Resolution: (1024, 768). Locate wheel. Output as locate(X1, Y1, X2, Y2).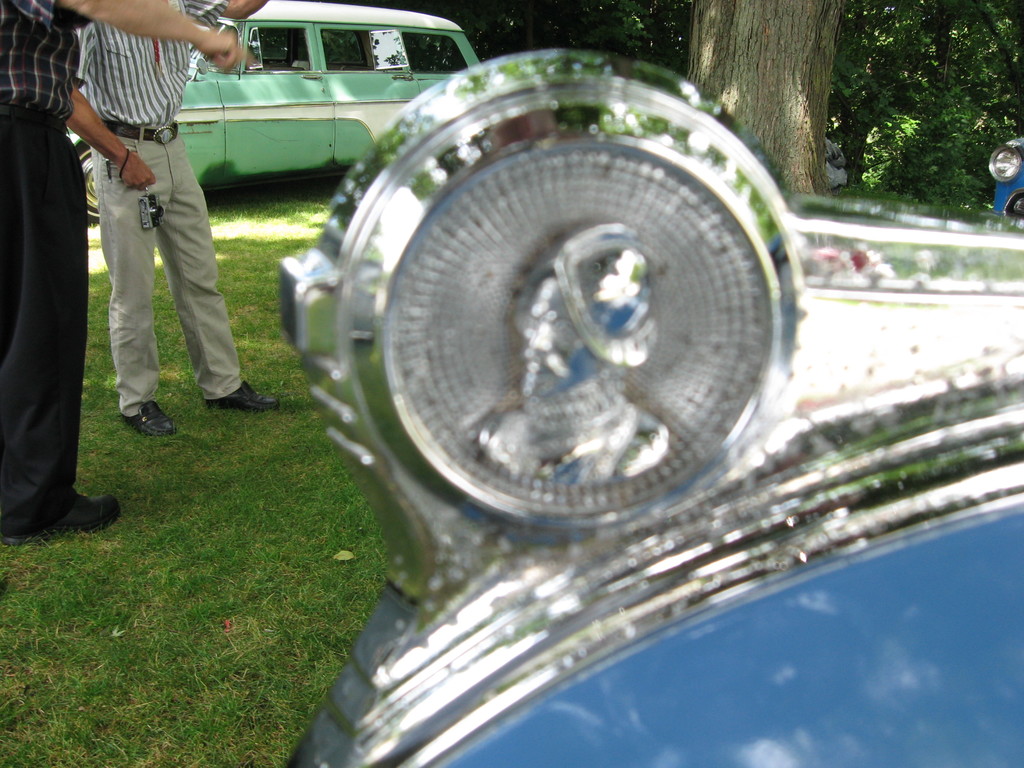
locate(74, 141, 101, 228).
